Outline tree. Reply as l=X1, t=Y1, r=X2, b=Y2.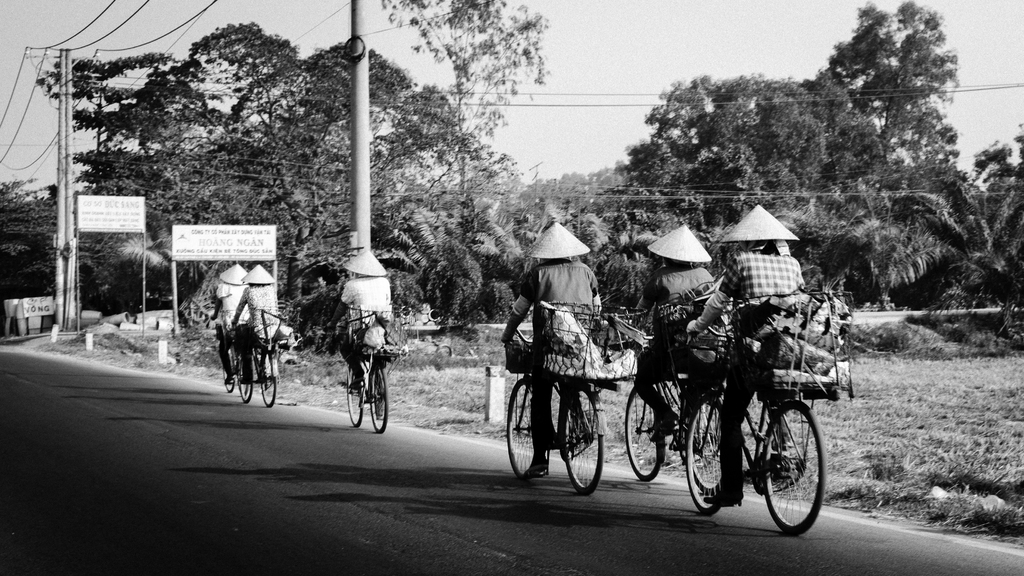
l=378, t=0, r=548, b=188.
